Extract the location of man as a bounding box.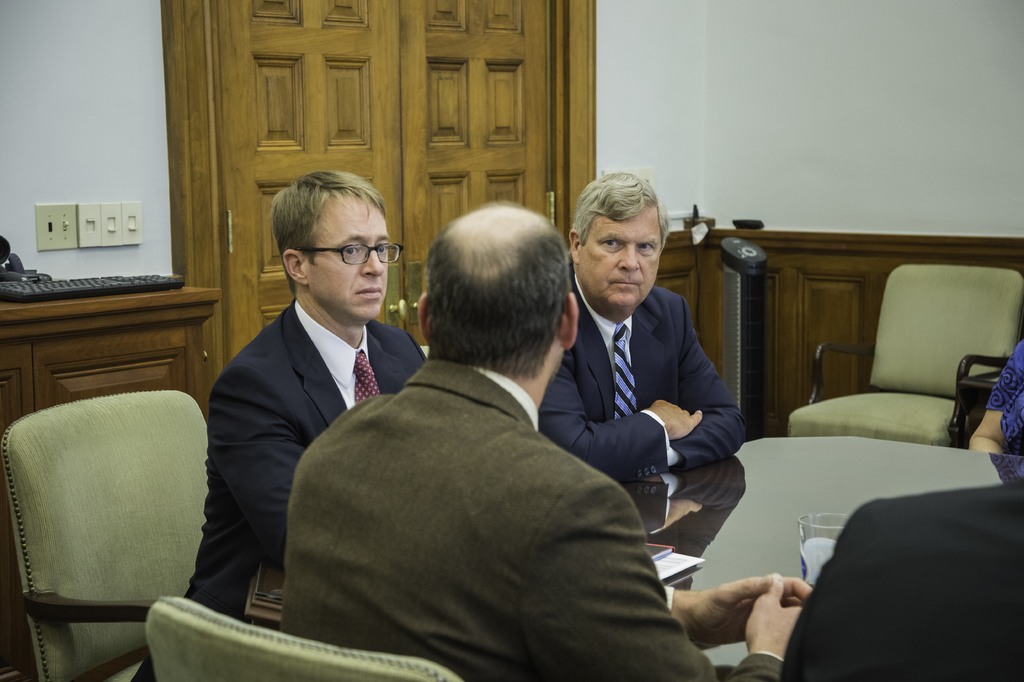
box(539, 166, 745, 474).
